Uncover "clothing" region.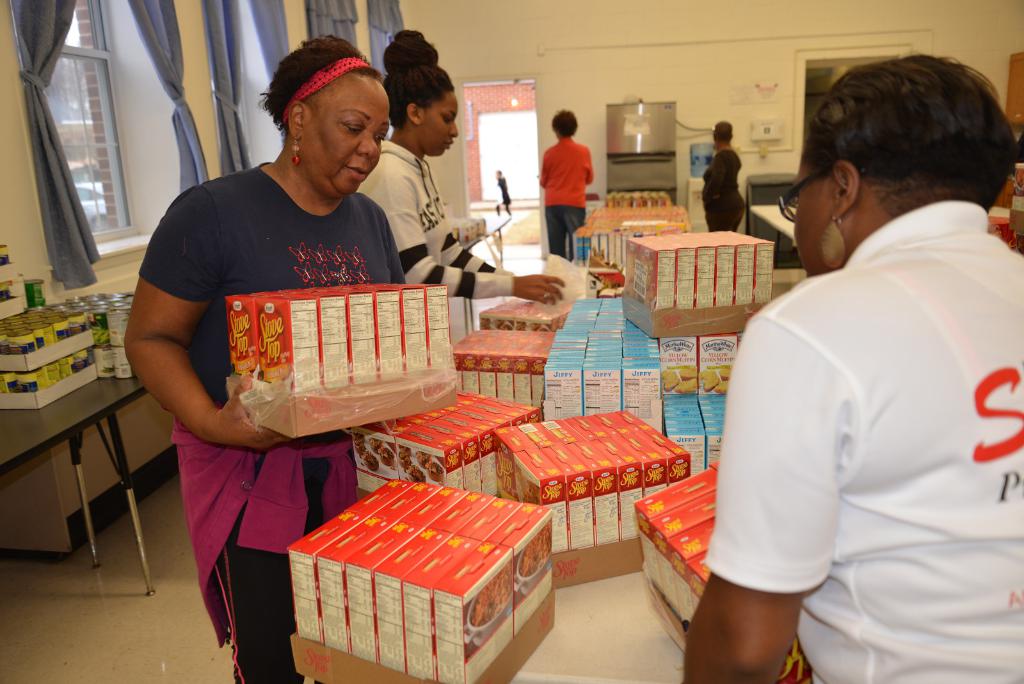
Uncovered: <bbox>713, 143, 1000, 660</bbox>.
